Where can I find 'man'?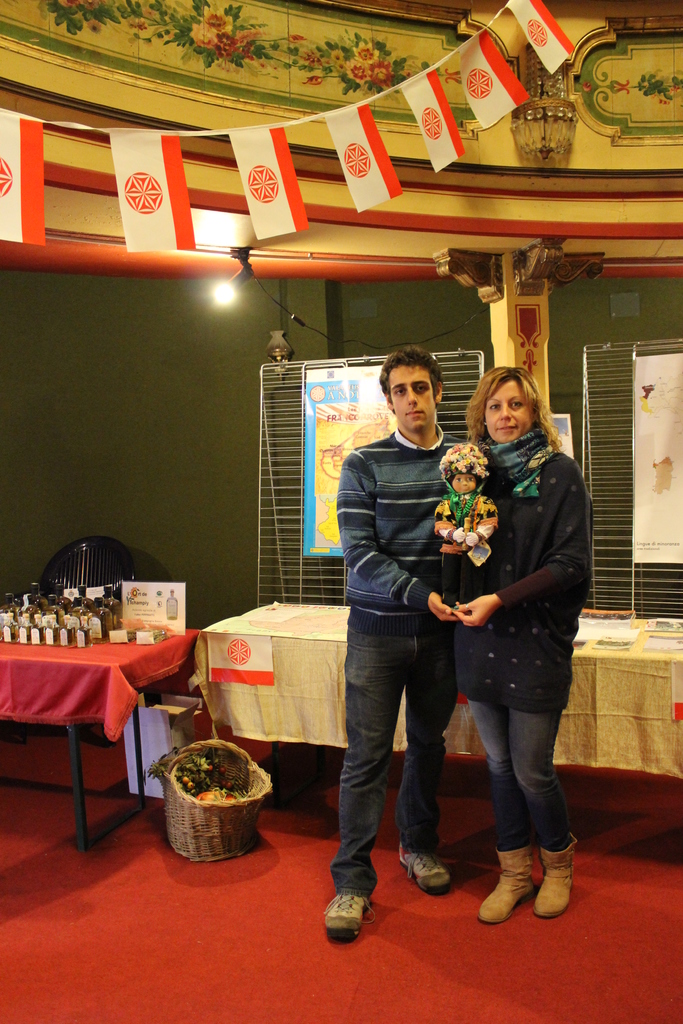
You can find it at (322, 346, 458, 941).
